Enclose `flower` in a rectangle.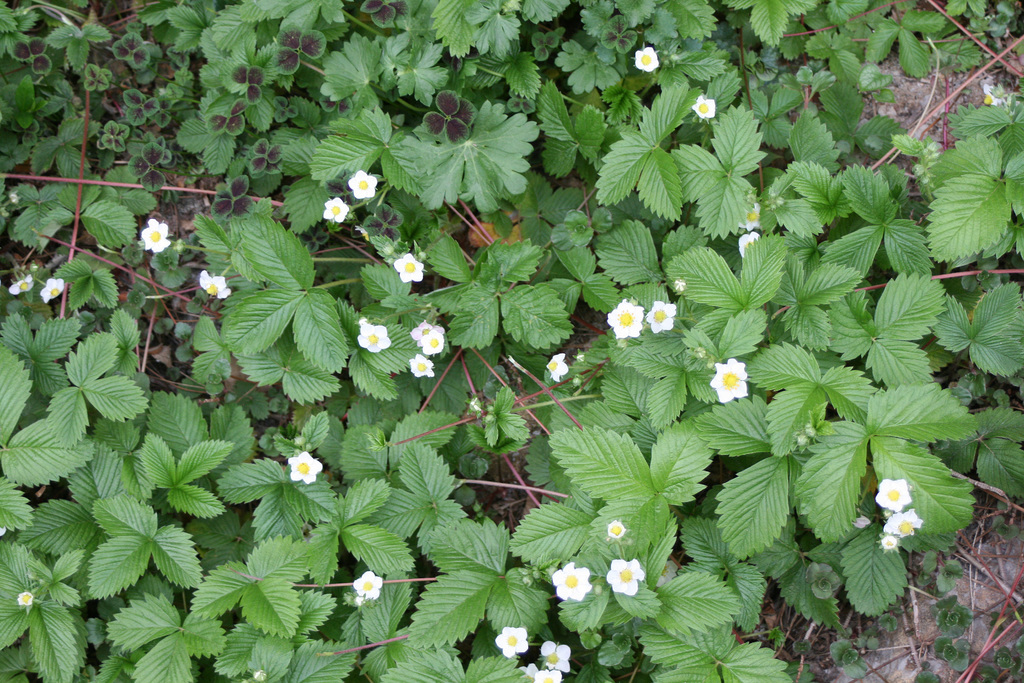
bbox=[143, 217, 175, 251].
